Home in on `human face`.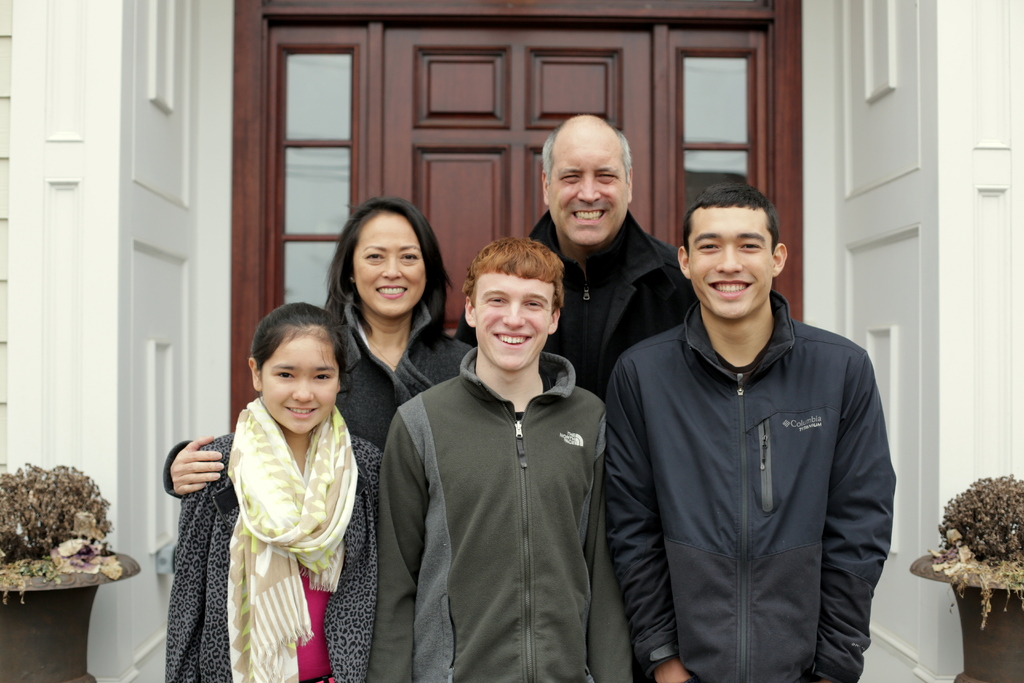
Homed in at detection(689, 200, 771, 313).
